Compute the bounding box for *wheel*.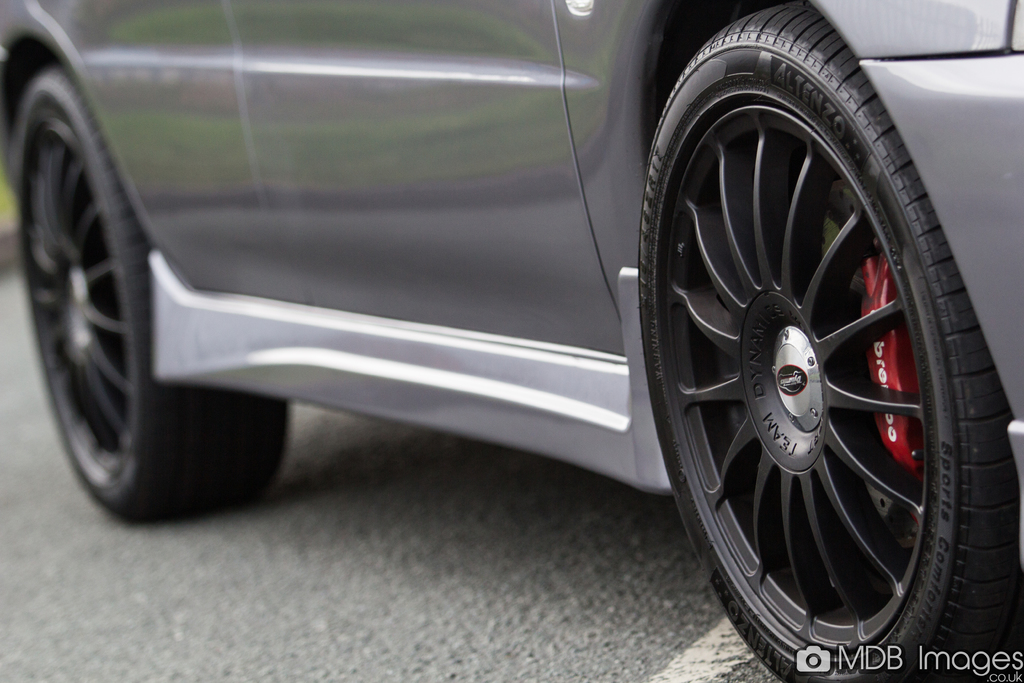
left=19, top=67, right=292, bottom=524.
